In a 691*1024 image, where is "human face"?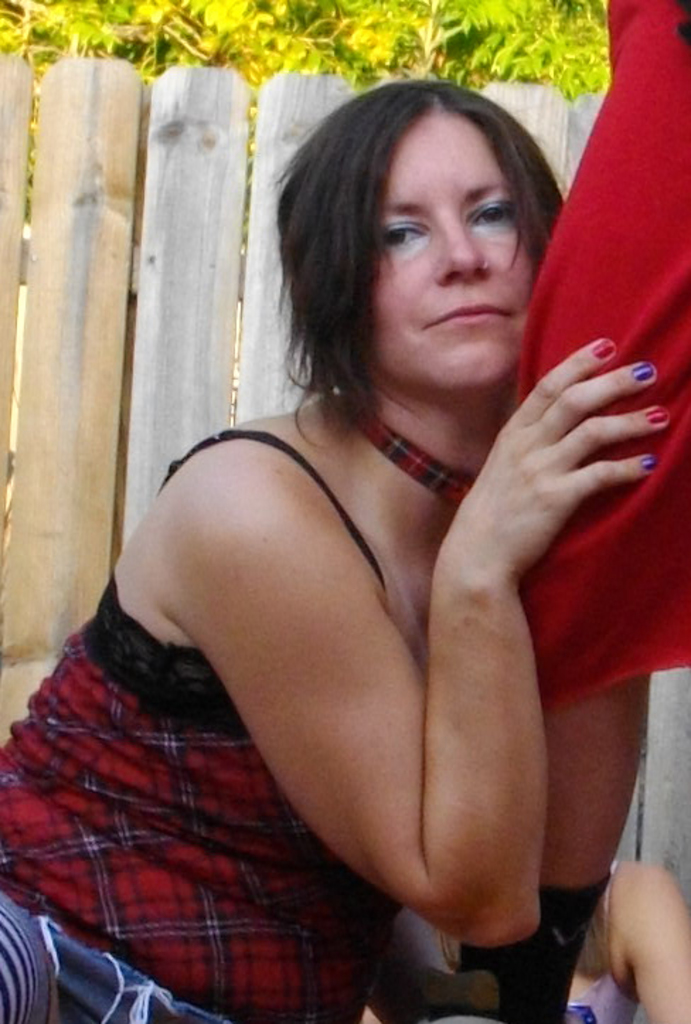
select_region(368, 112, 534, 392).
